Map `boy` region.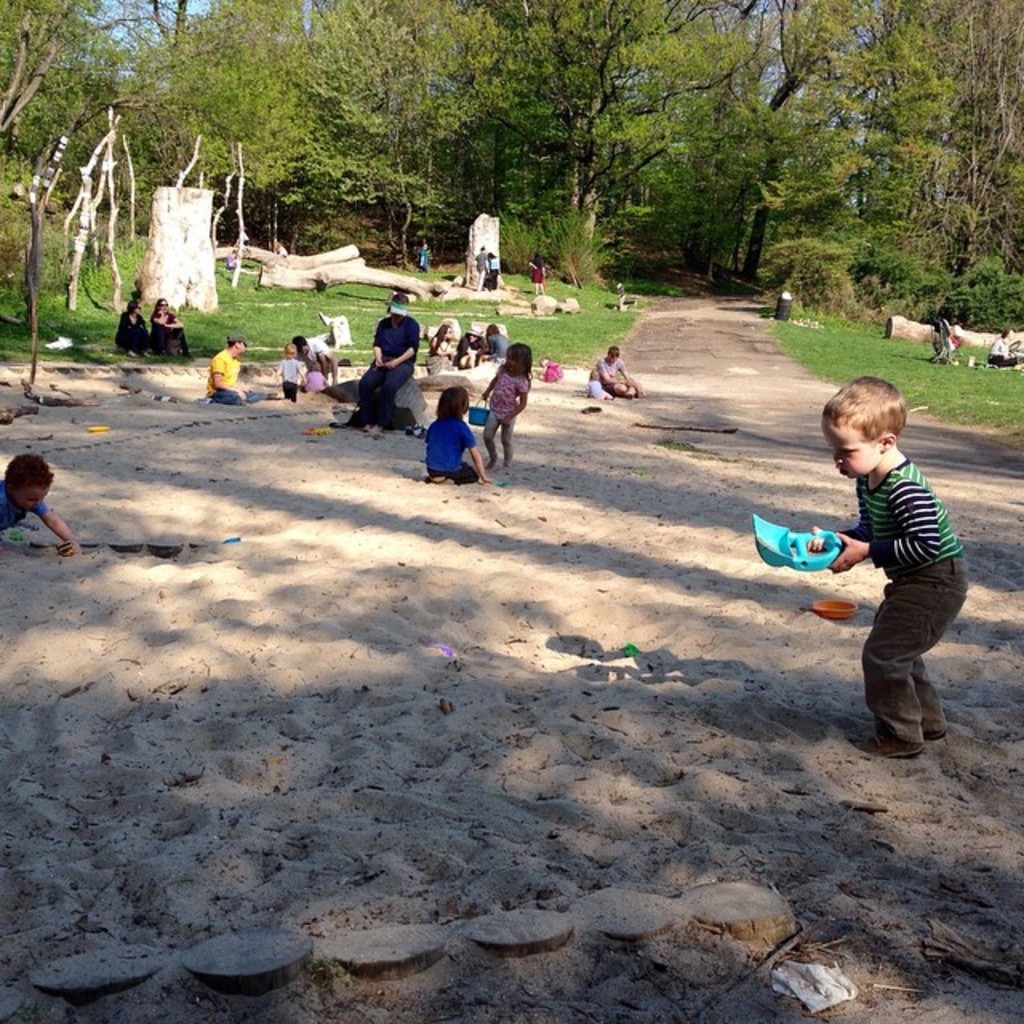
Mapped to 0,448,80,558.
